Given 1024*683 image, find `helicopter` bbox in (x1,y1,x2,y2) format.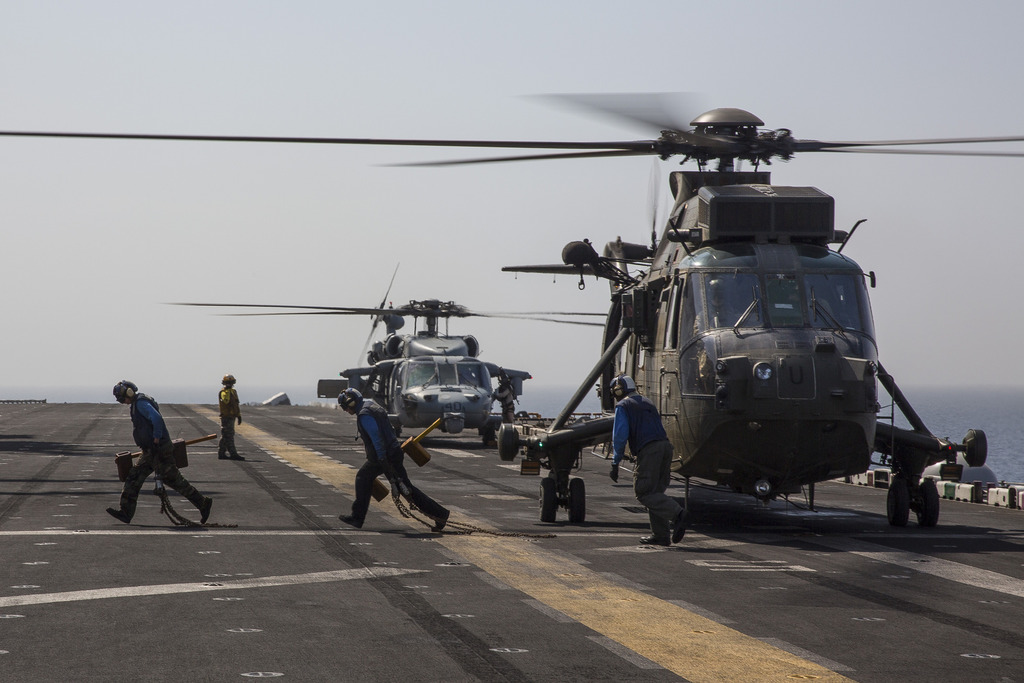
(0,93,1023,534).
